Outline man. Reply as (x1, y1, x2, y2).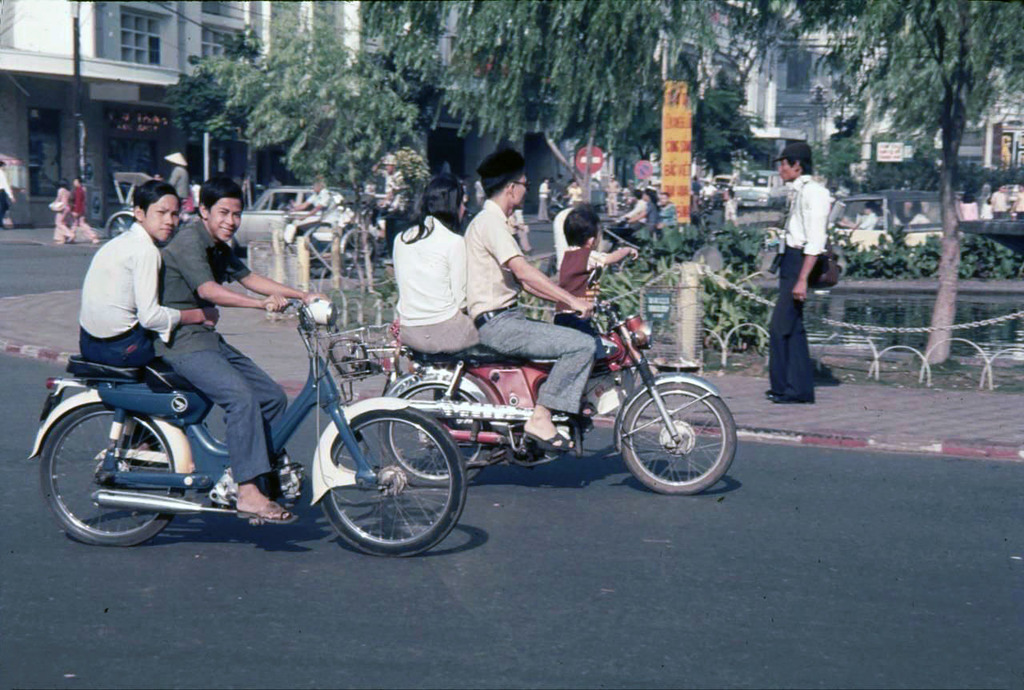
(155, 170, 331, 527).
